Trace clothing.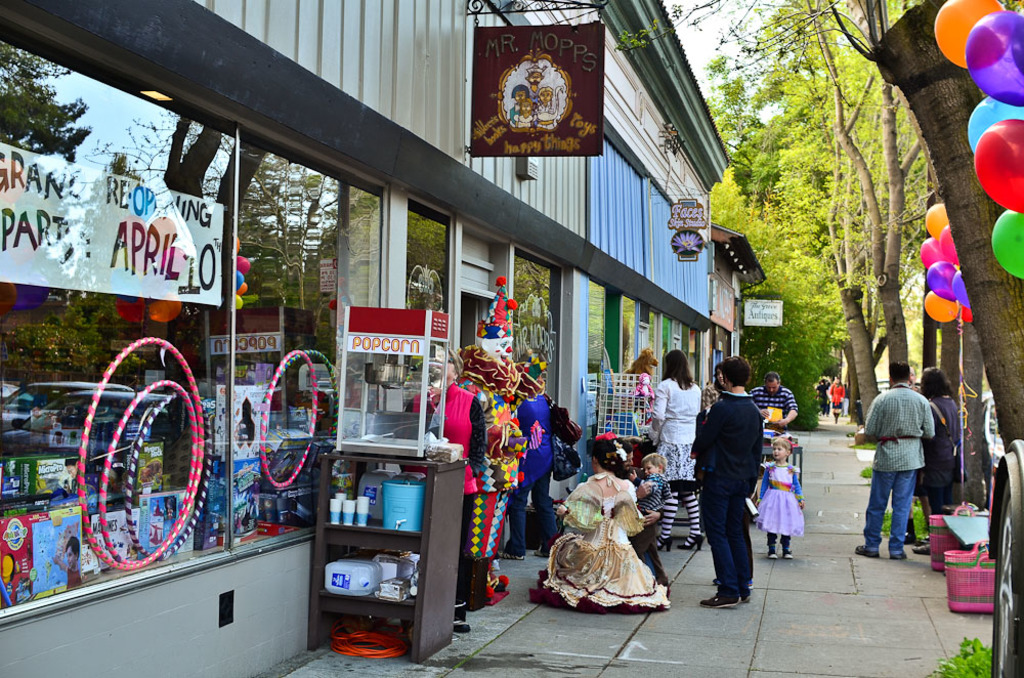
Traced to l=688, t=379, r=762, b=593.
